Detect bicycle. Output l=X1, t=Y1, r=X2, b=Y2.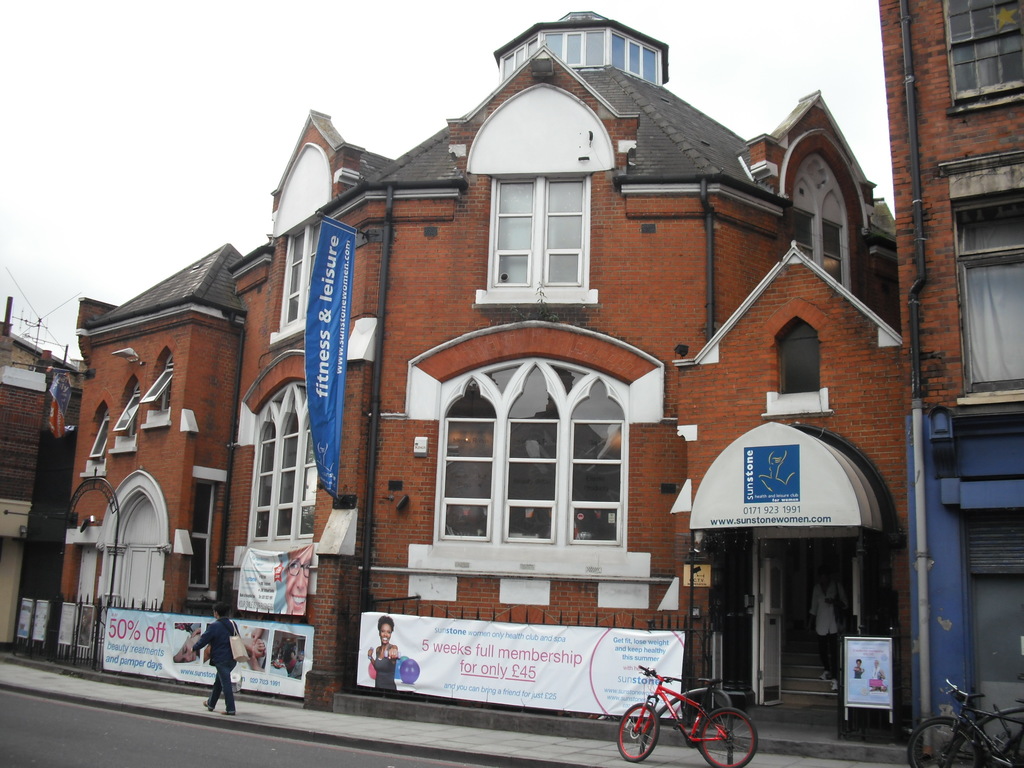
l=909, t=675, r=1023, b=767.
